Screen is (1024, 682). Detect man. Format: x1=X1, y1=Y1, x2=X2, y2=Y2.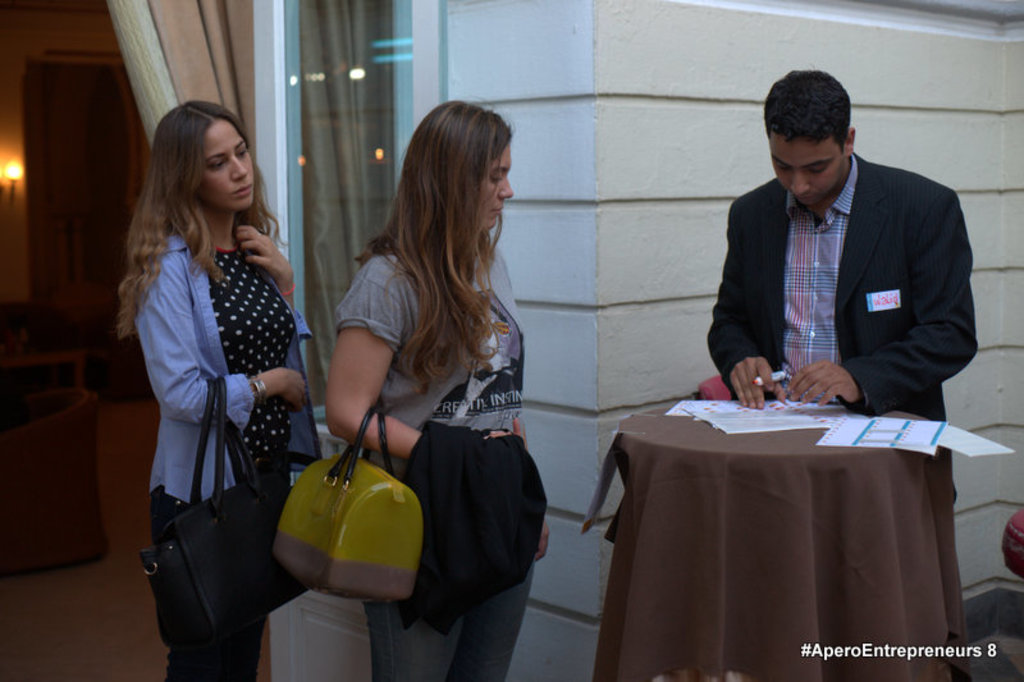
x1=687, y1=64, x2=983, y2=425.
